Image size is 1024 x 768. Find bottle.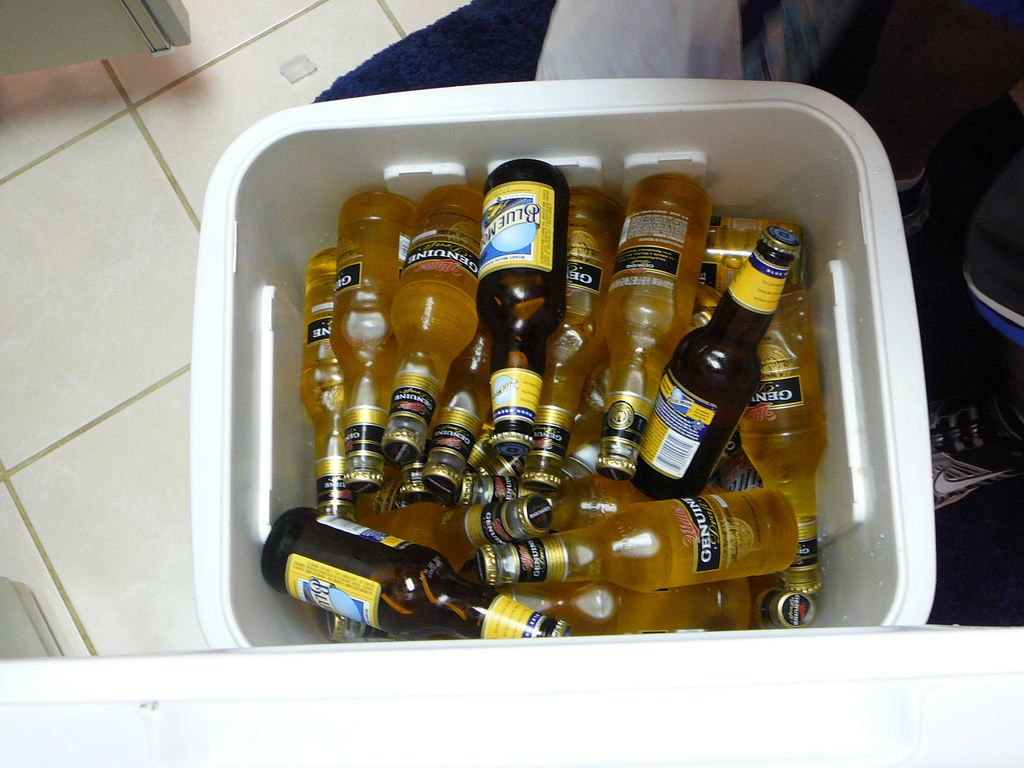
305:249:347:490.
